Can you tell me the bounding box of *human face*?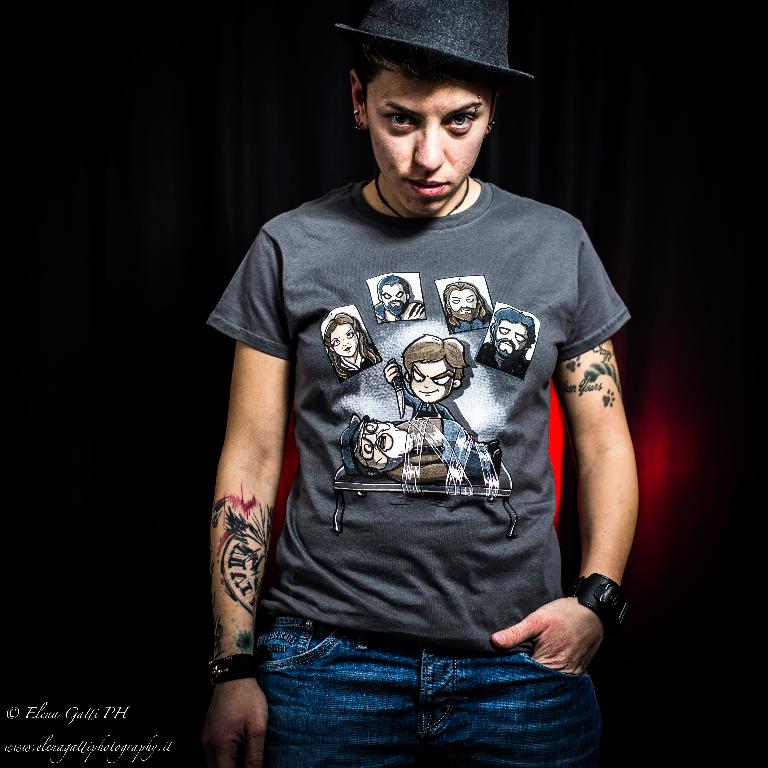
500 315 533 357.
